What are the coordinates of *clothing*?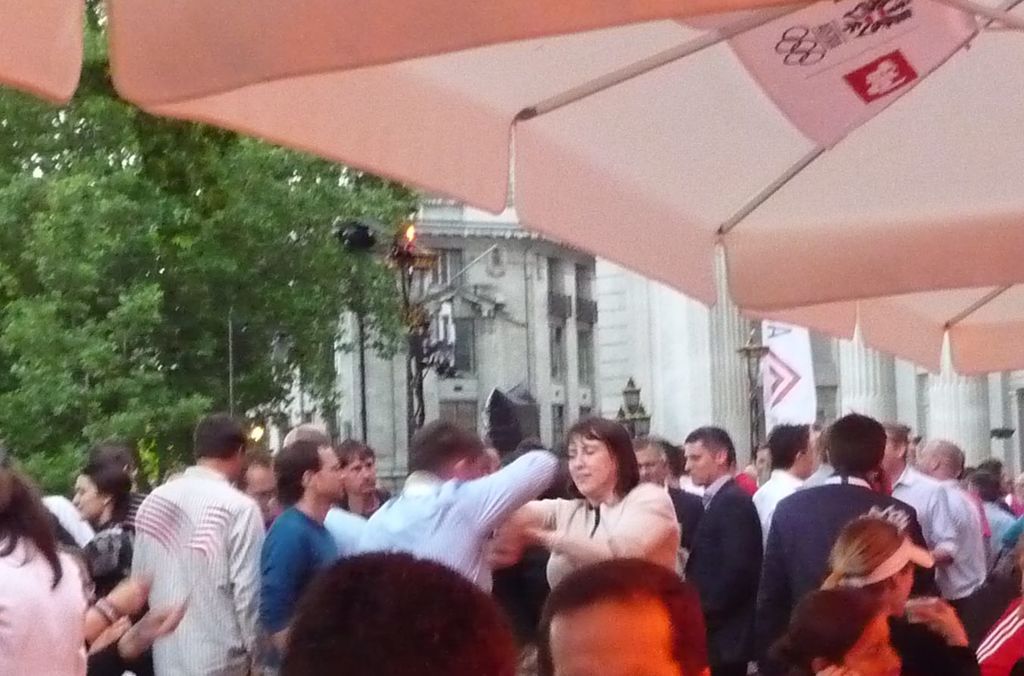
[left=323, top=501, right=372, bottom=553].
